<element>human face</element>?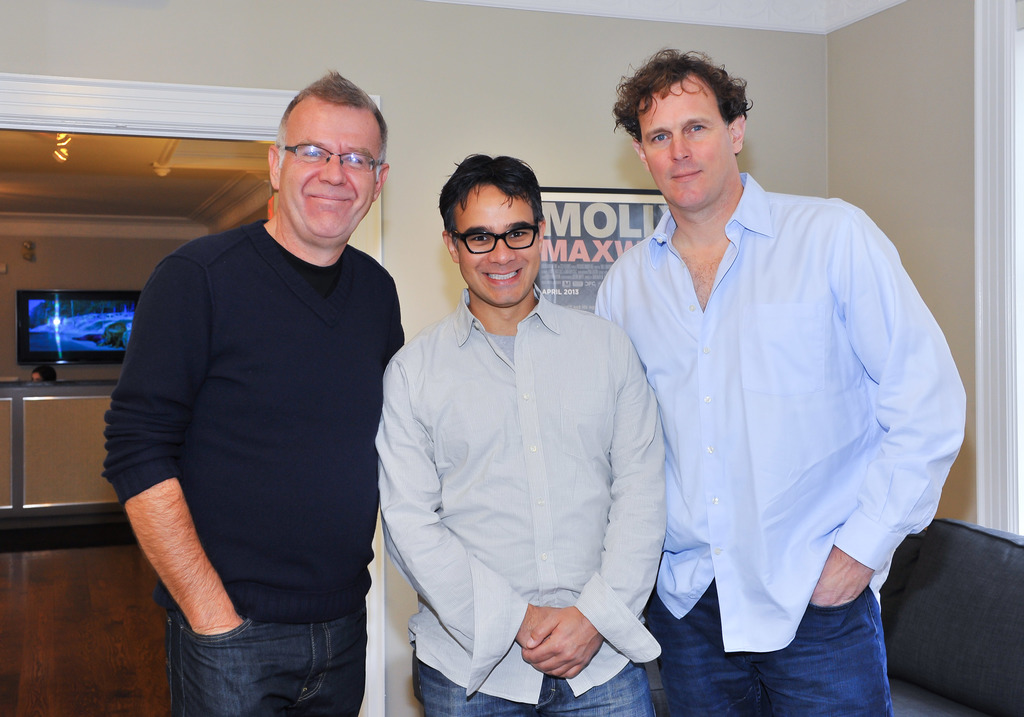
region(31, 370, 43, 380)
